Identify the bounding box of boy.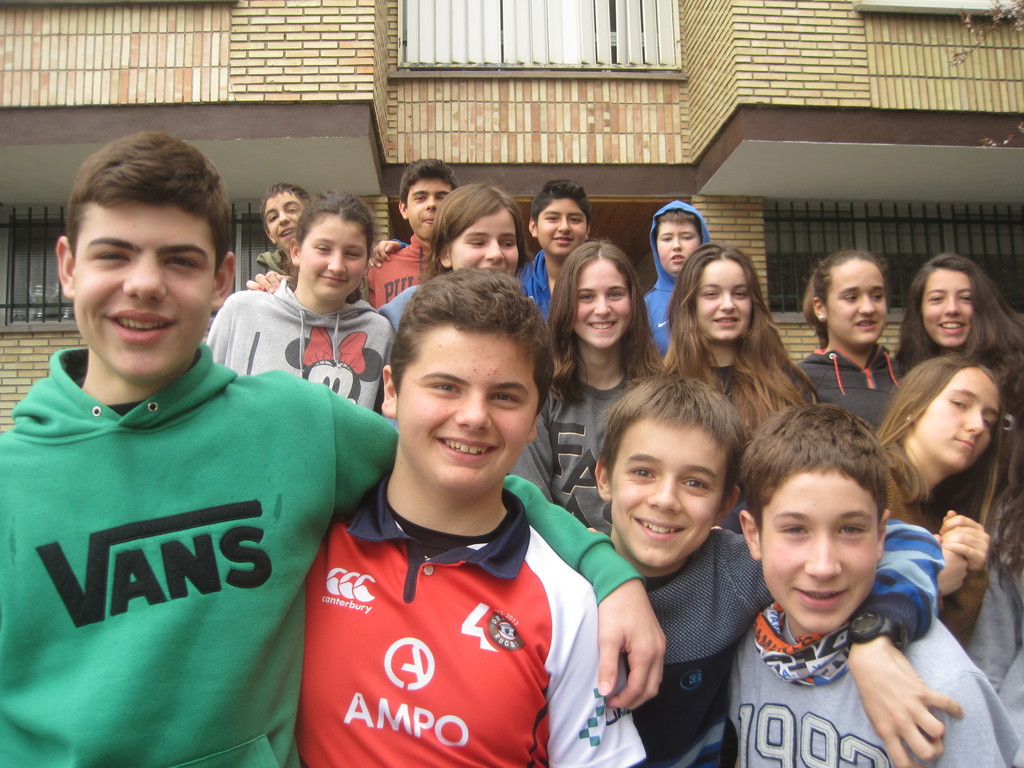
l=641, t=198, r=710, b=355.
